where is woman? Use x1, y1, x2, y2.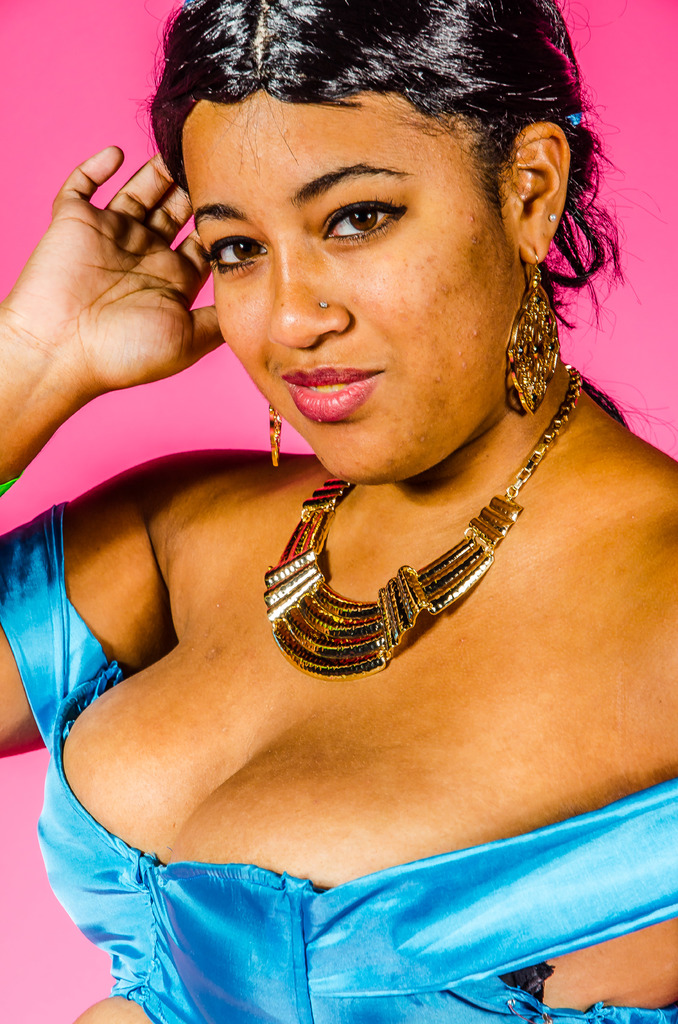
0, 0, 677, 997.
